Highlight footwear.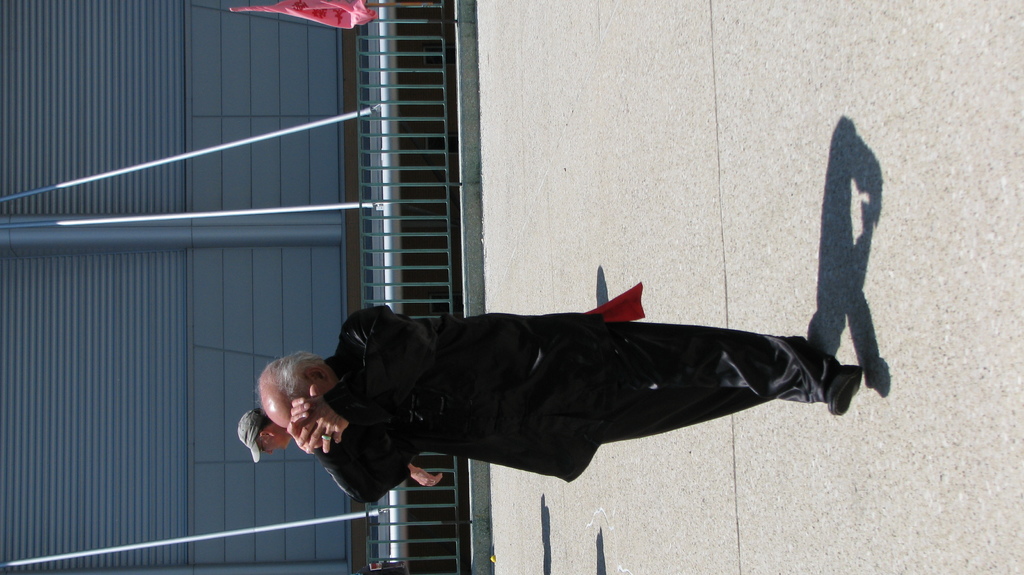
Highlighted region: box(804, 343, 834, 405).
